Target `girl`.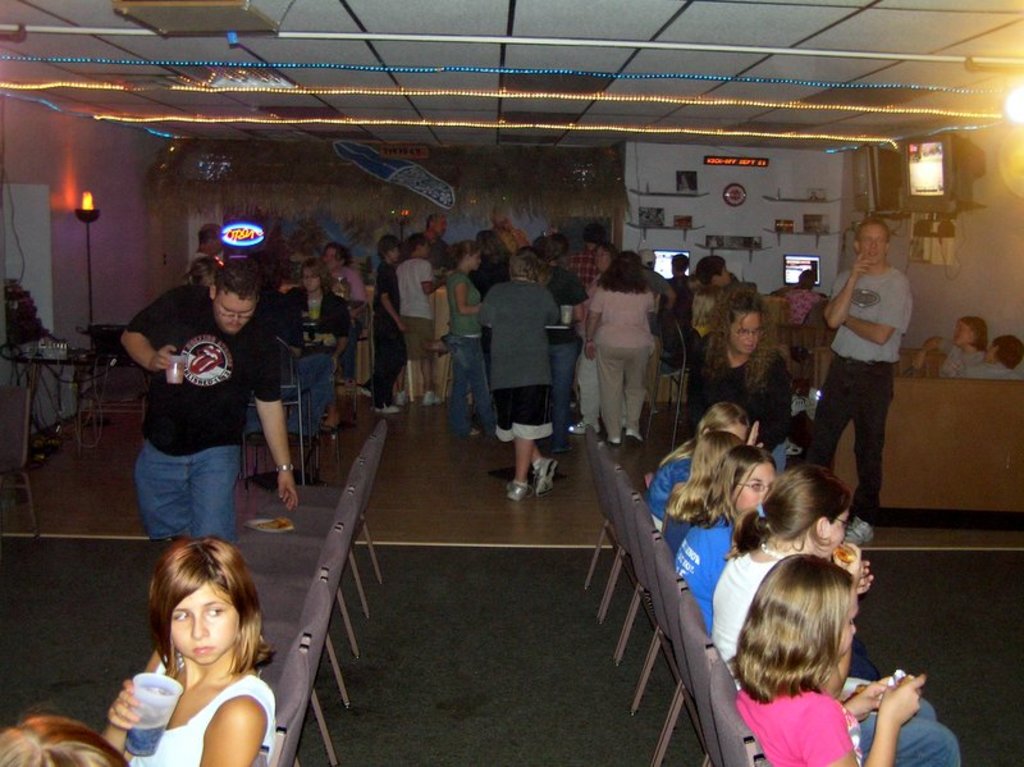
Target region: 671/439/788/633.
